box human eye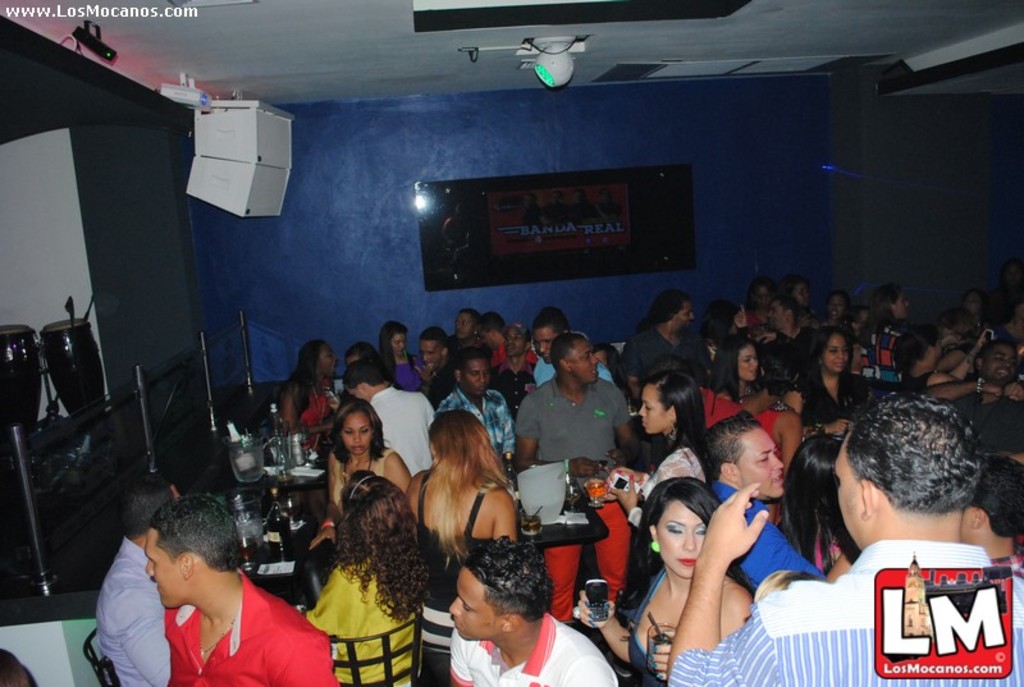
x1=641 y1=403 x2=653 y2=411
